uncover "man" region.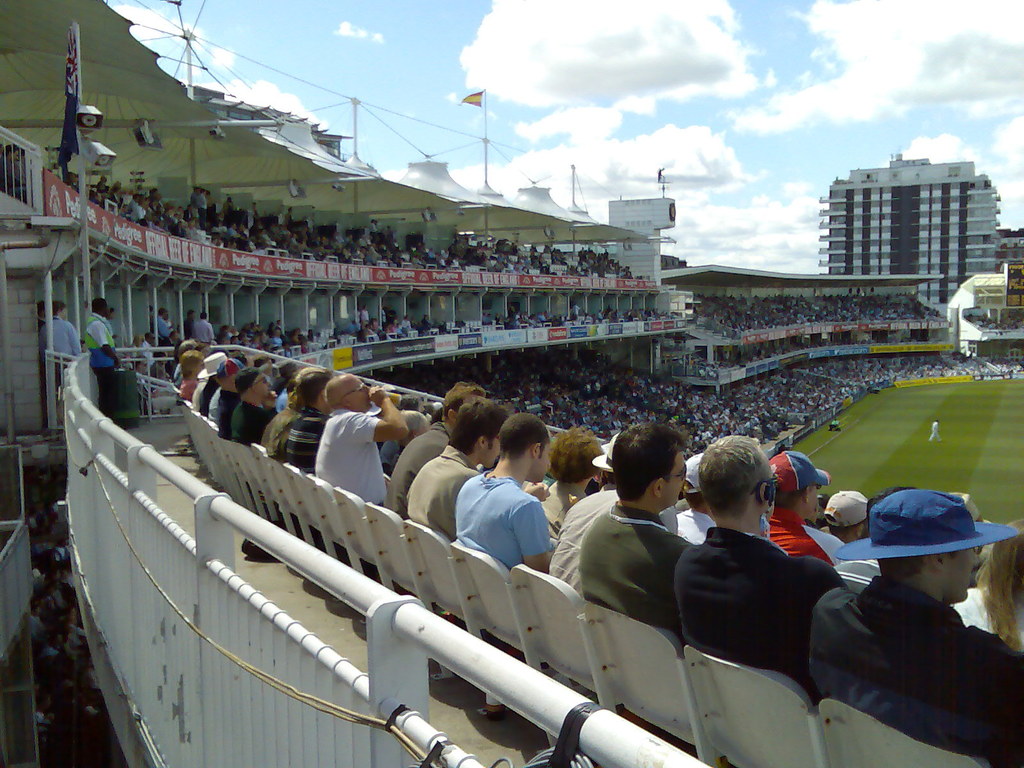
Uncovered: [left=822, top=487, right=876, bottom=546].
